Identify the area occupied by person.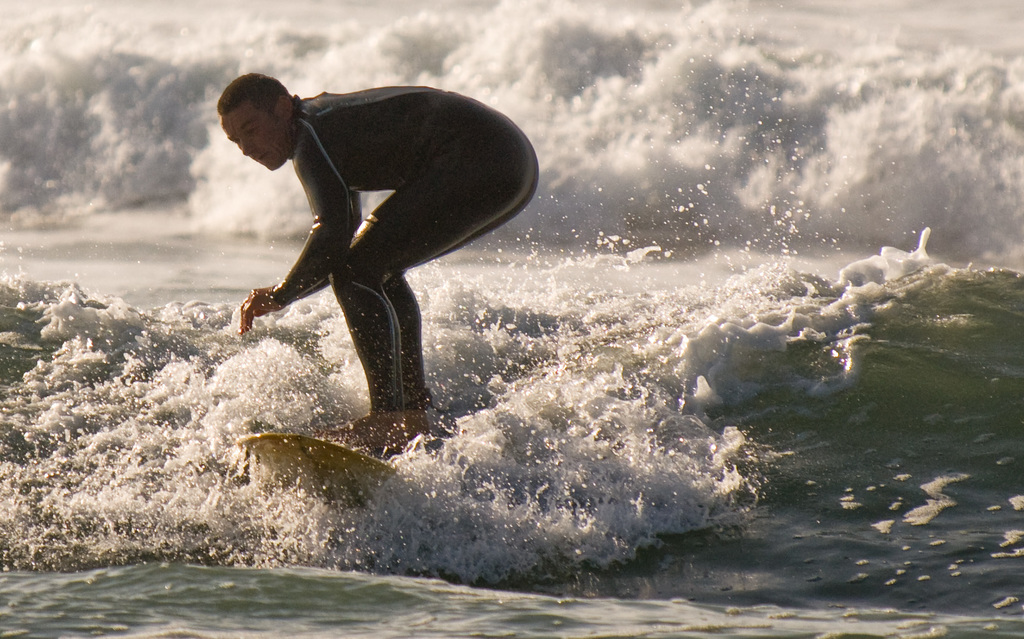
Area: region(213, 68, 541, 457).
